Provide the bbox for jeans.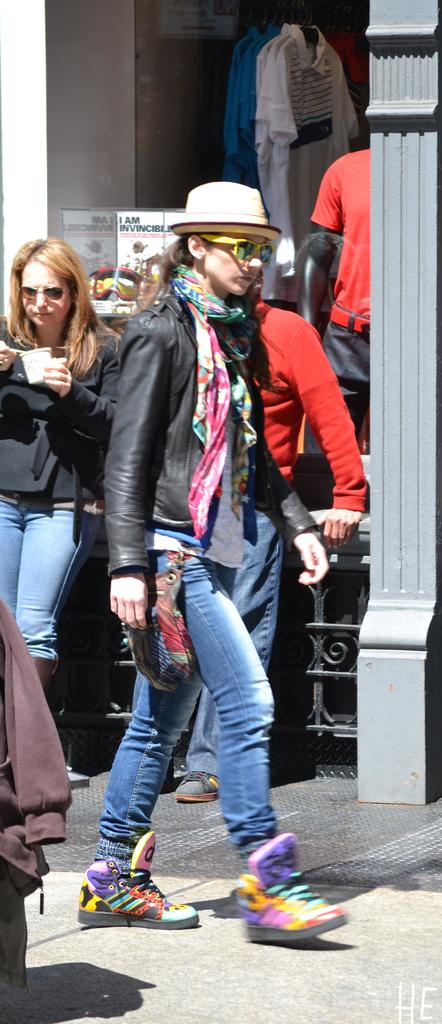
{"x1": 175, "y1": 504, "x2": 280, "y2": 774}.
